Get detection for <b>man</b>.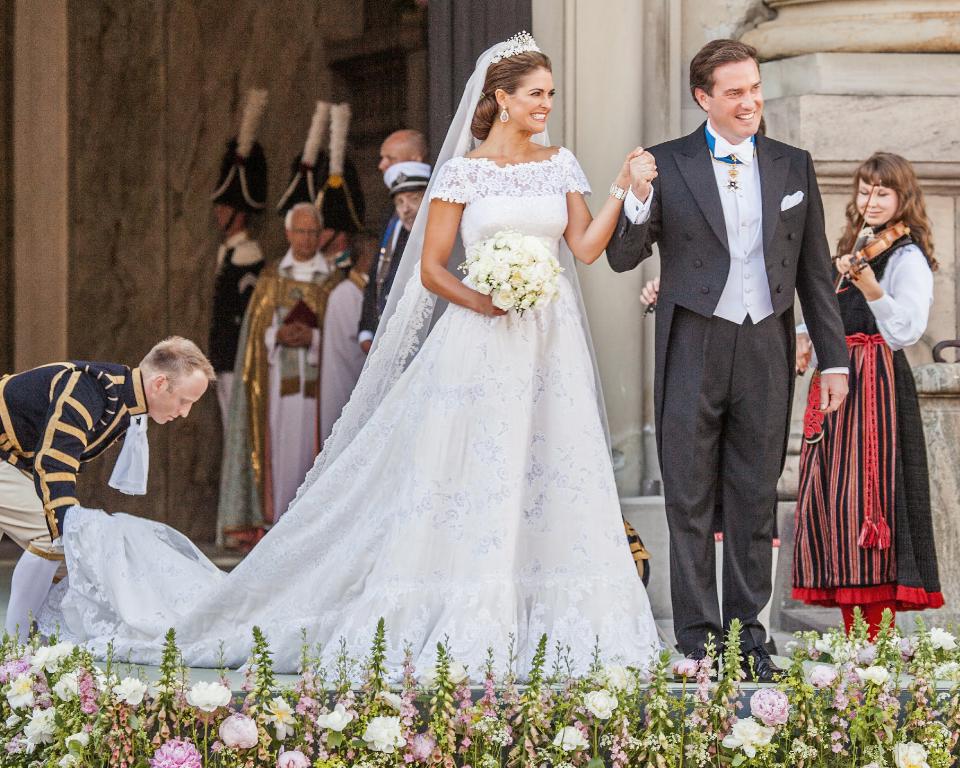
Detection: (0, 332, 218, 646).
